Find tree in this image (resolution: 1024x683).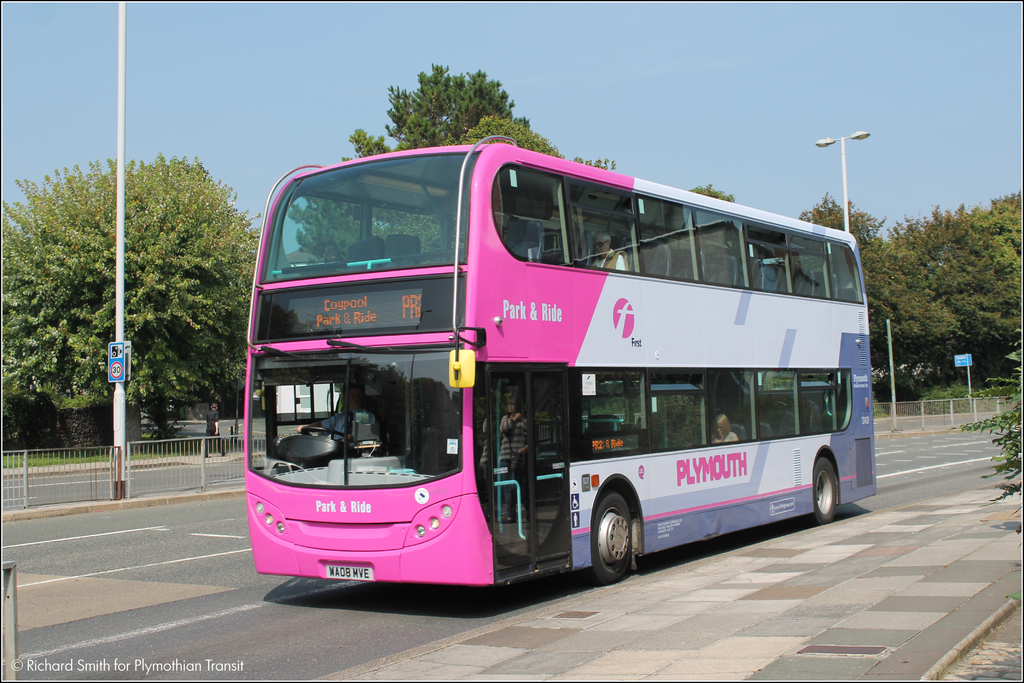
685/179/743/207.
